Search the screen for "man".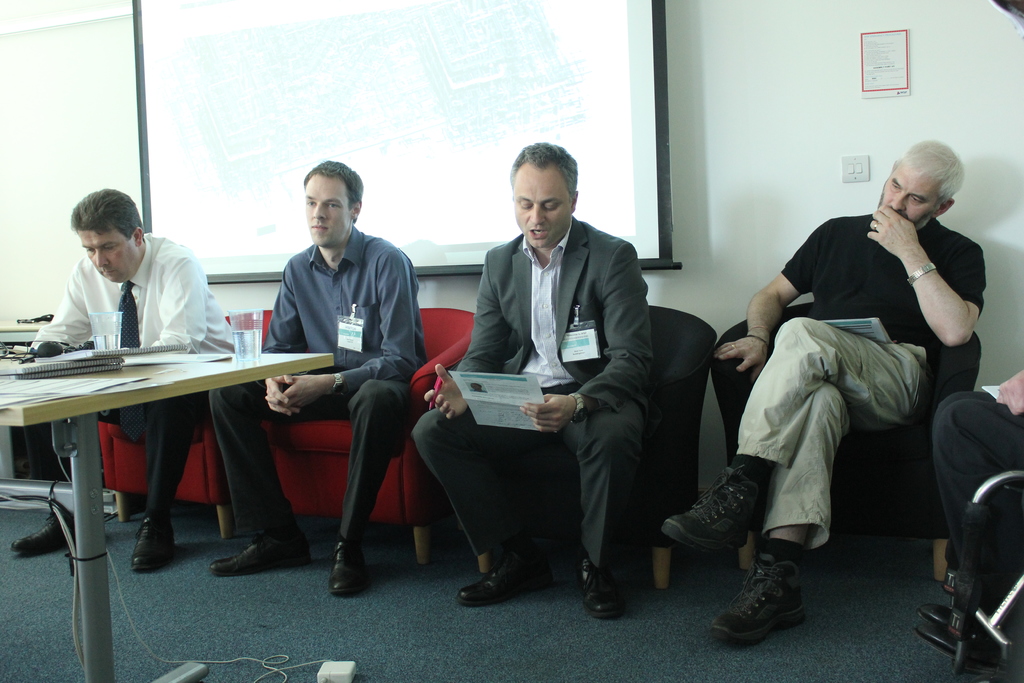
Found at l=207, t=161, r=424, b=597.
